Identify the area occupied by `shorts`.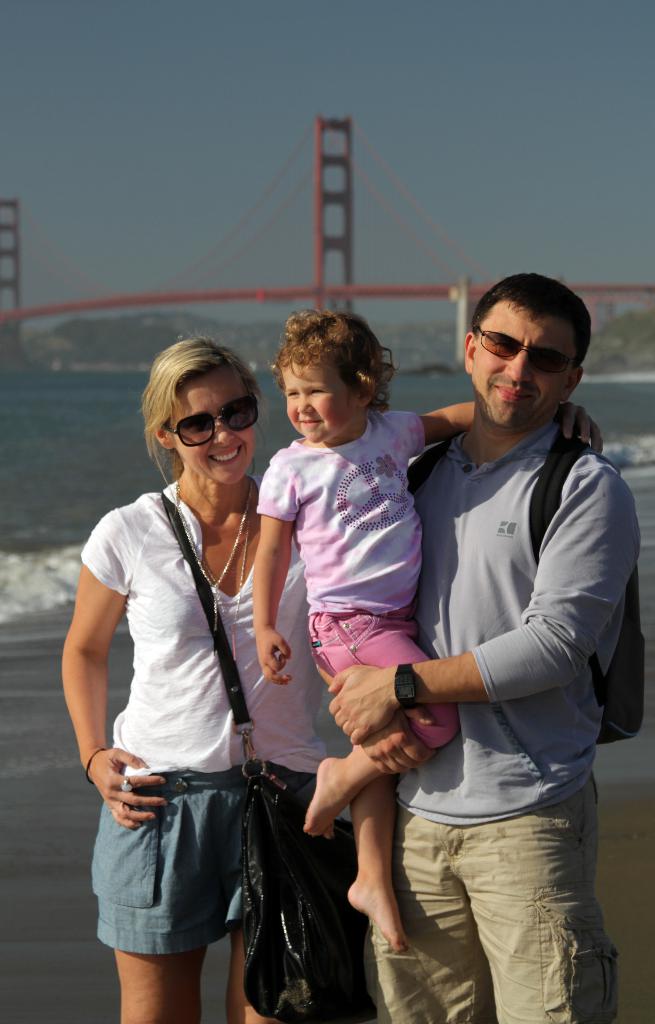
Area: pyautogui.locateOnScreen(367, 783, 617, 1023).
